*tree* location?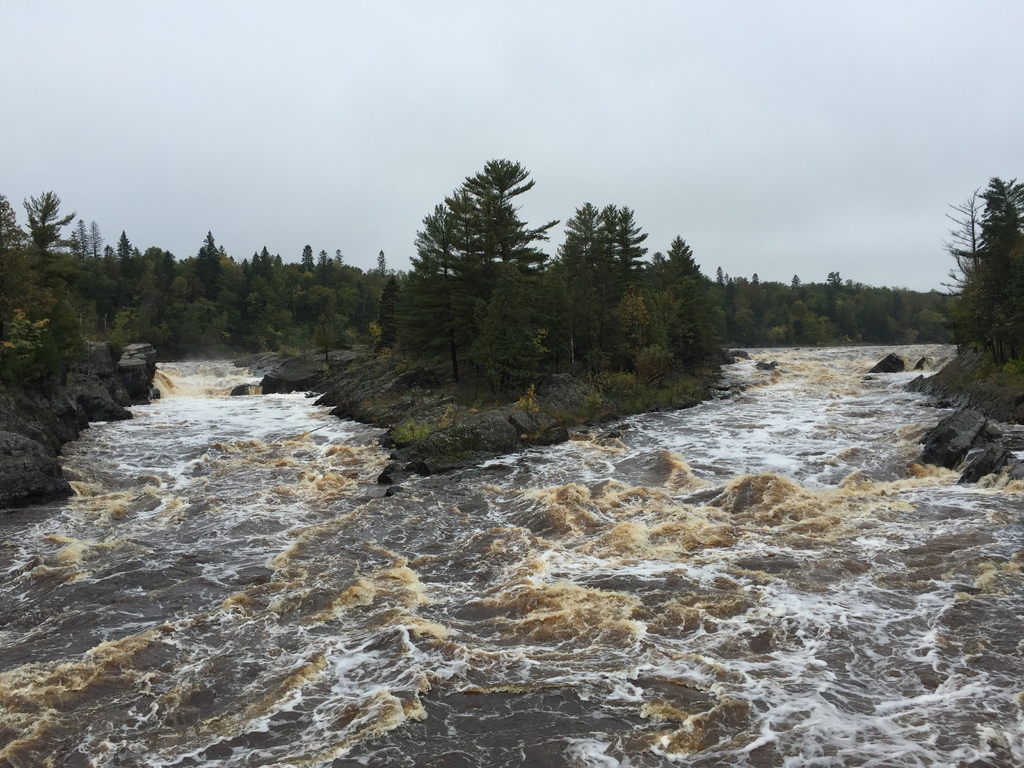
bbox=(65, 220, 175, 346)
